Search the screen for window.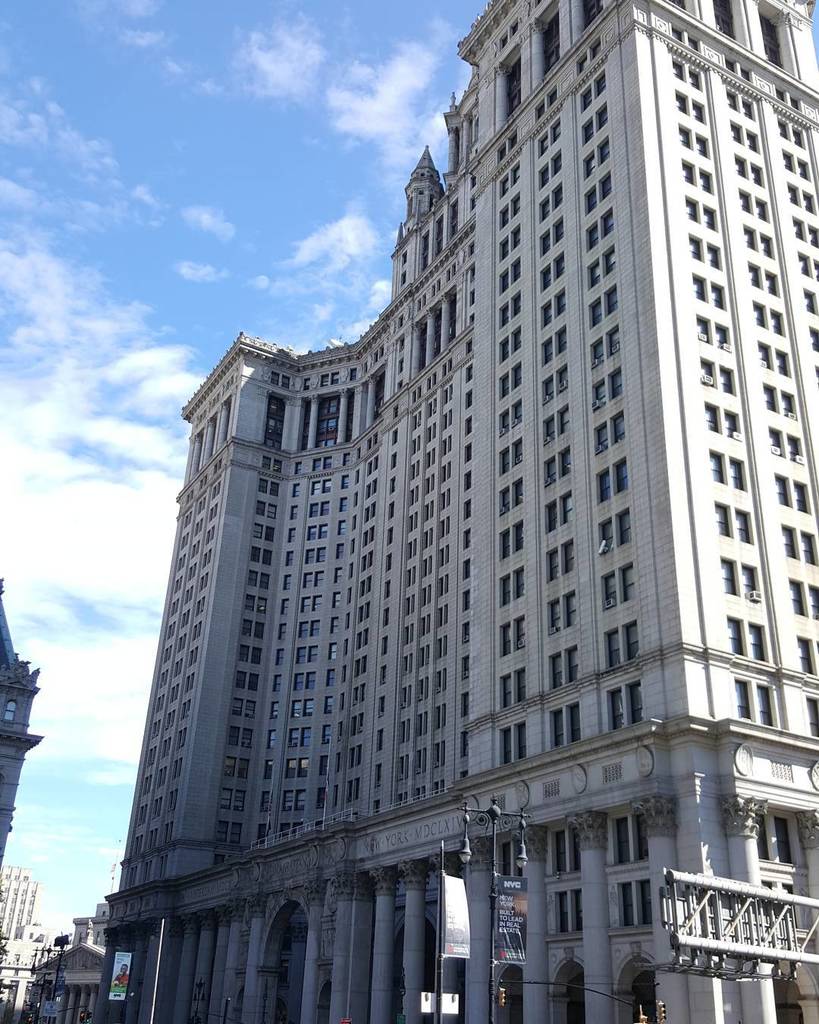
Found at bbox=(804, 287, 818, 311).
